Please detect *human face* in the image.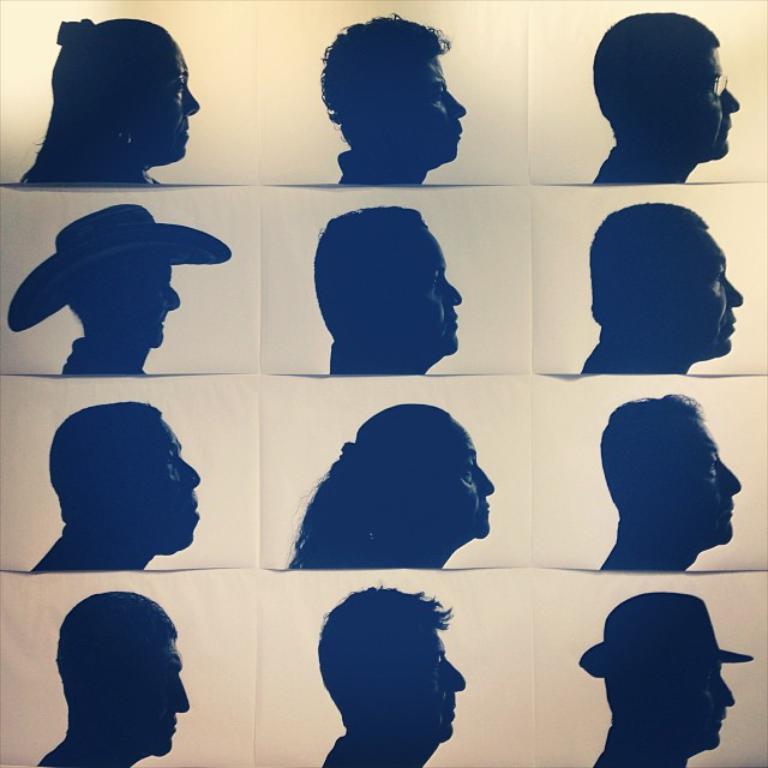
[left=120, top=418, right=199, bottom=546].
